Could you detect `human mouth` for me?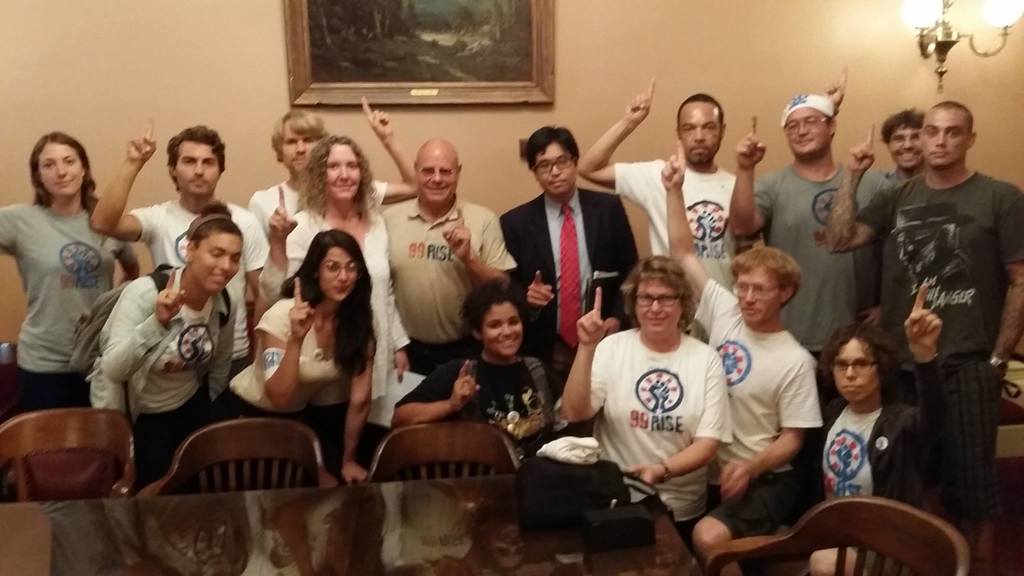
Detection result: <box>747,313,764,317</box>.
